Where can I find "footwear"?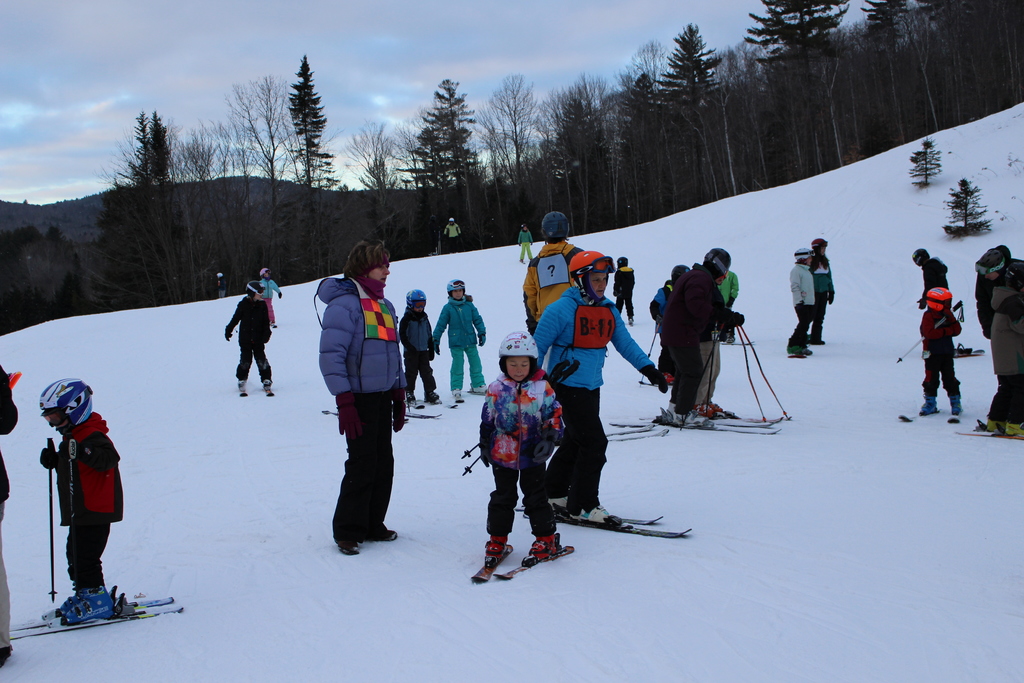
You can find it at 264 383 276 395.
